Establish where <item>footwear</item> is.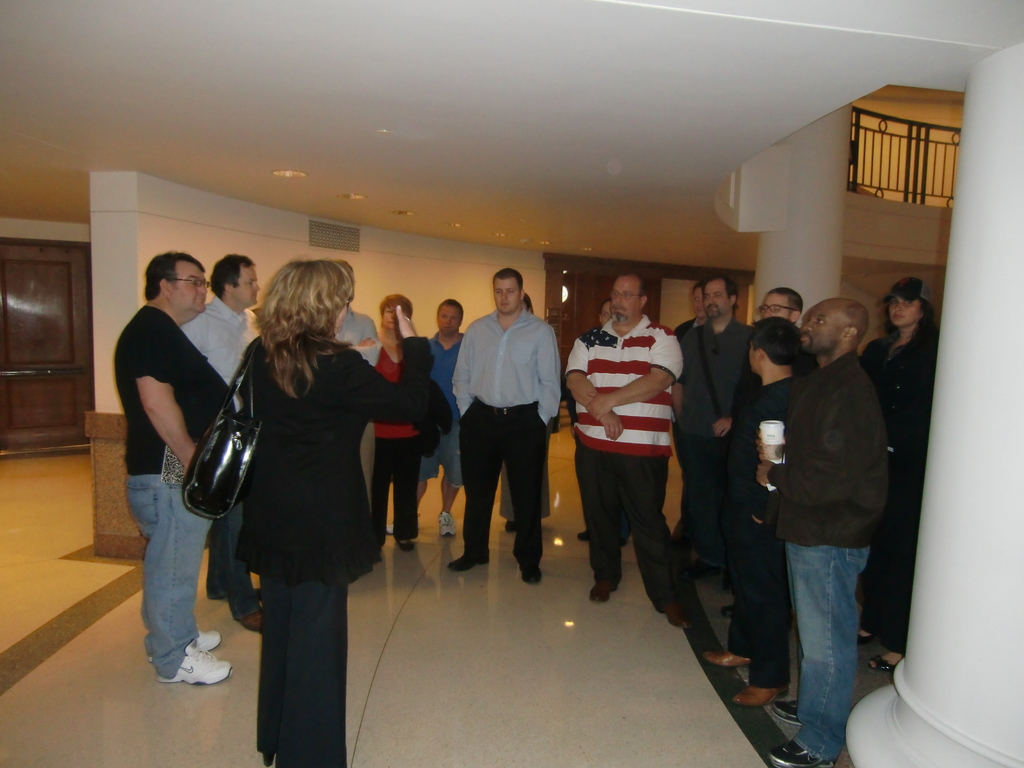
Established at locate(608, 566, 620, 590).
